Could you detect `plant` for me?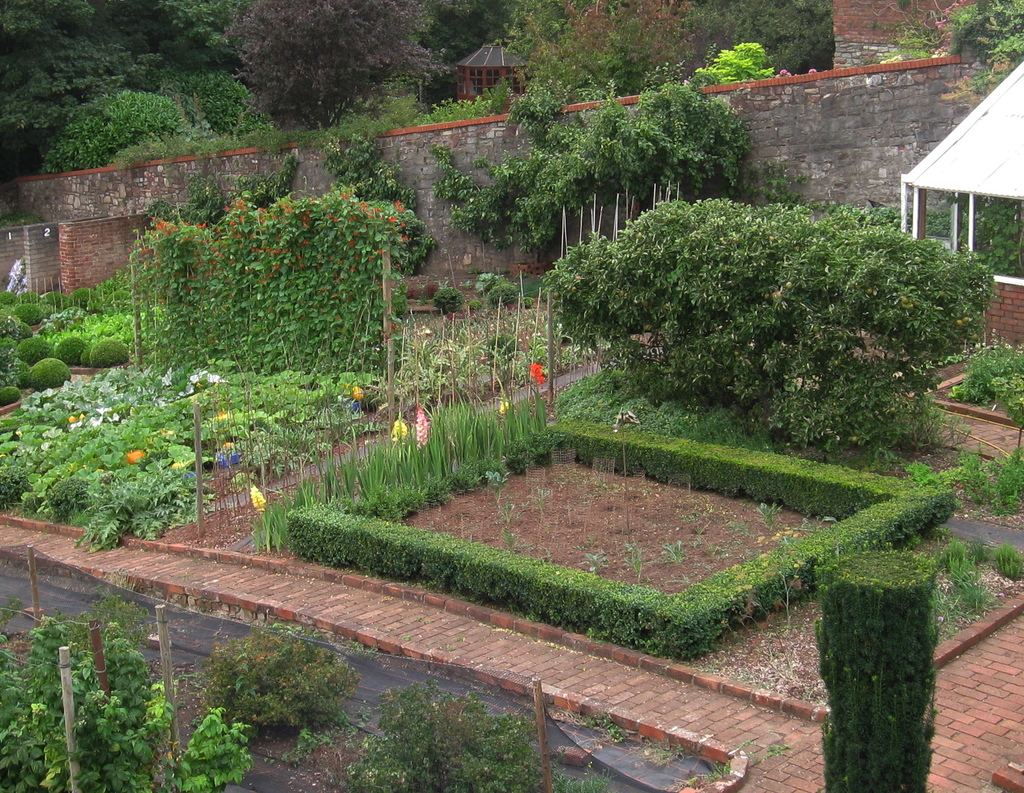
Detection result: <bbox>329, 123, 420, 213</bbox>.
